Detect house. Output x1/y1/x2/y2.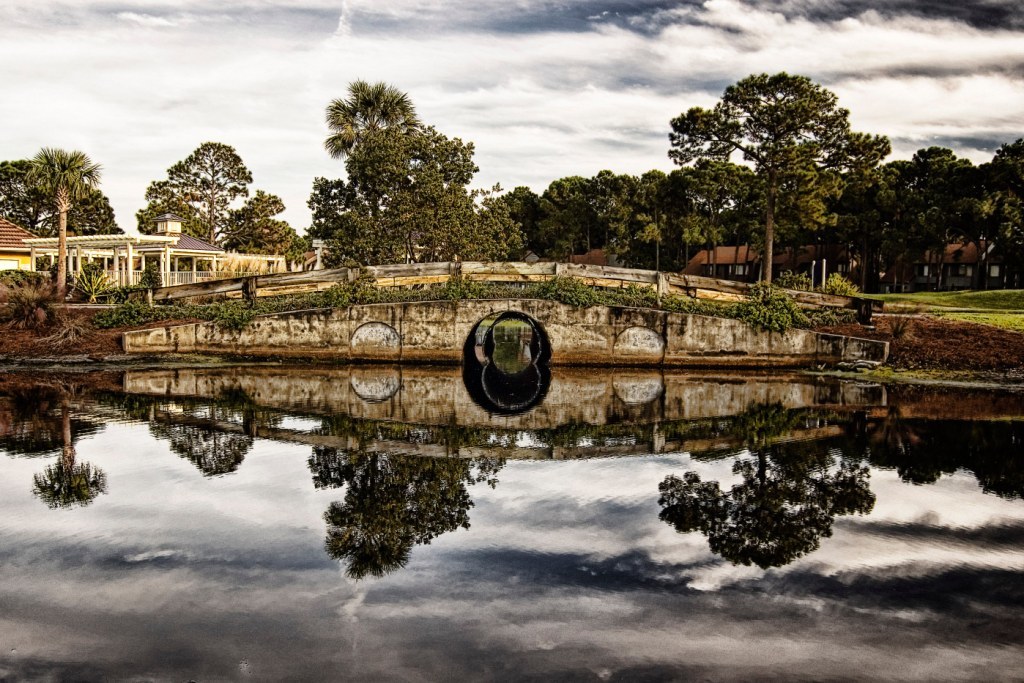
0/214/35/278.
